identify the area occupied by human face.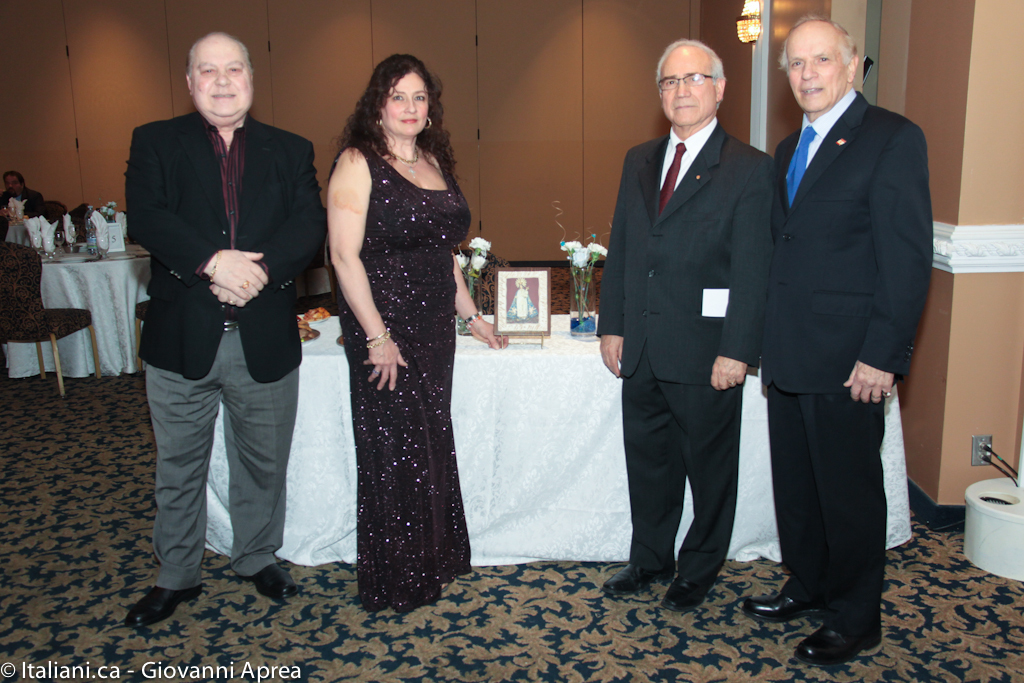
Area: [left=375, top=70, right=429, bottom=136].
